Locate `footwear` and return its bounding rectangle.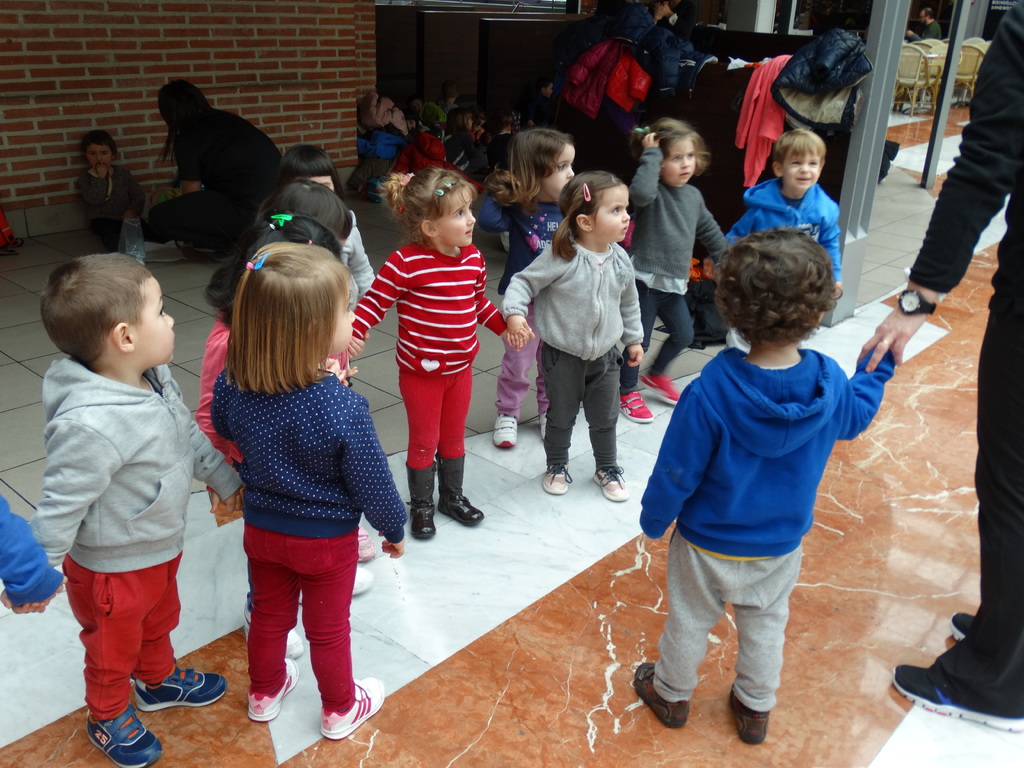
[81, 704, 161, 767].
